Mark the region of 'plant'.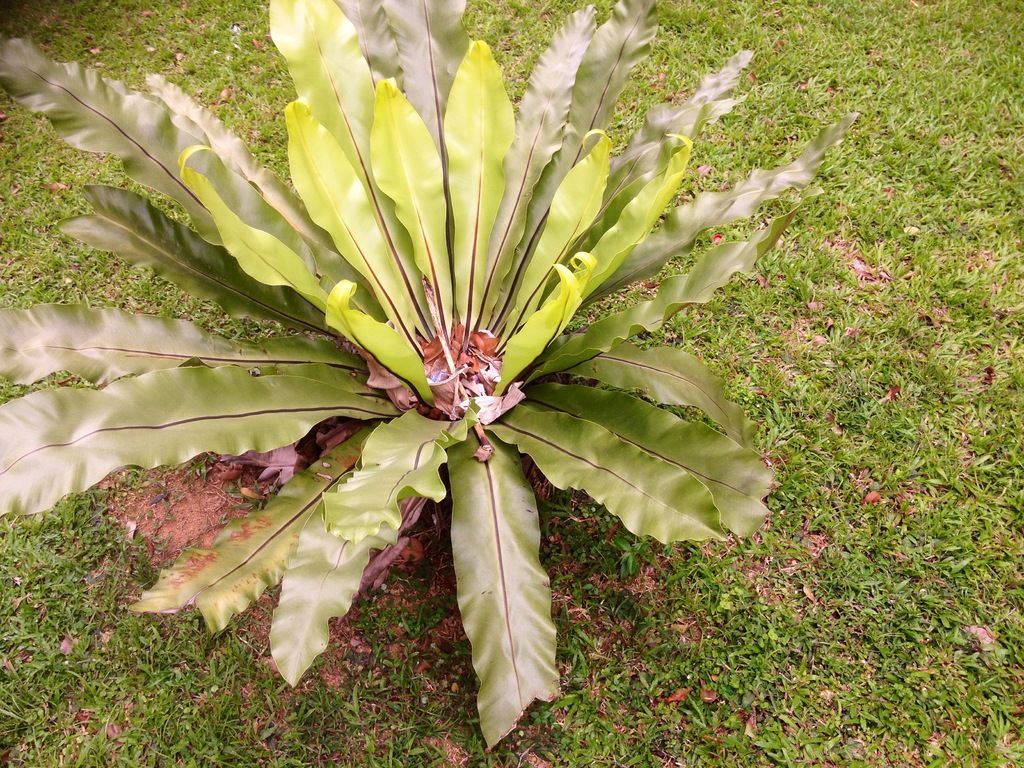
Region: {"left": 0, "top": 0, "right": 1023, "bottom": 767}.
